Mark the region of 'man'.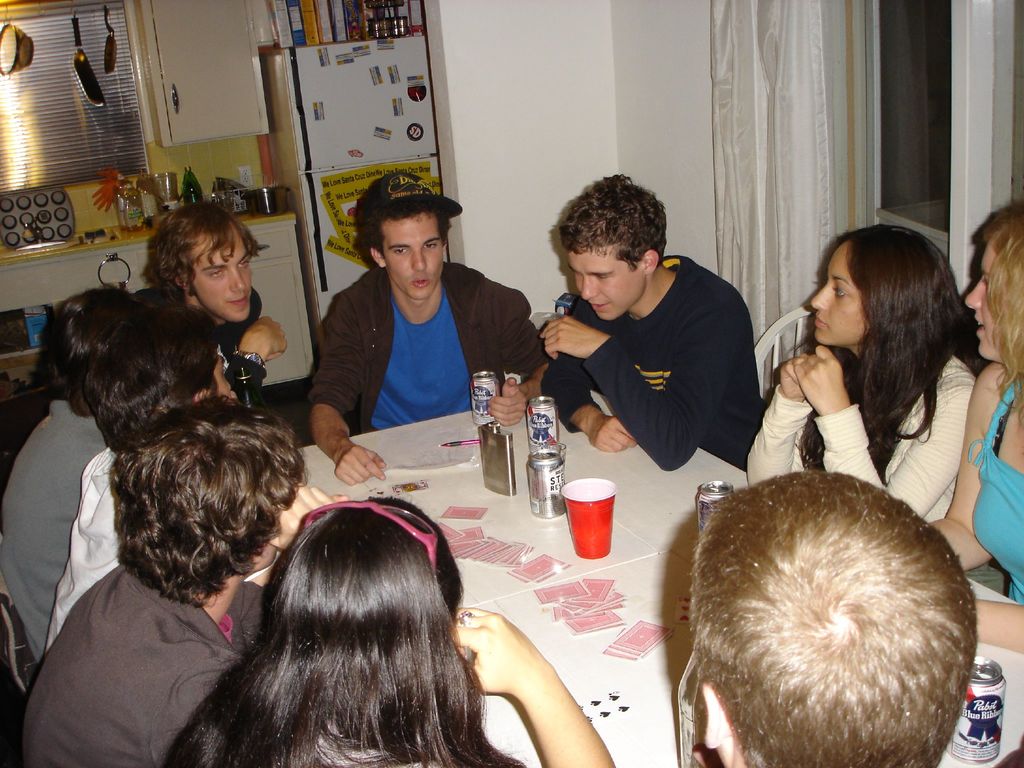
Region: box(307, 172, 557, 483).
